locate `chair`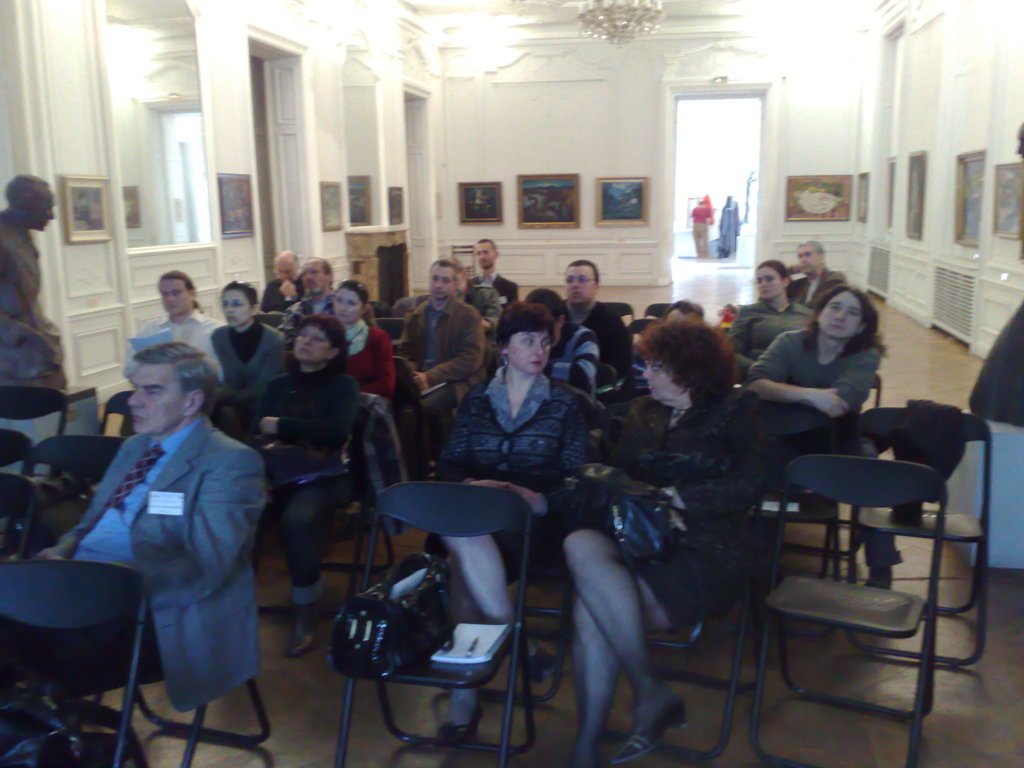
left=322, top=399, right=397, bottom=600
